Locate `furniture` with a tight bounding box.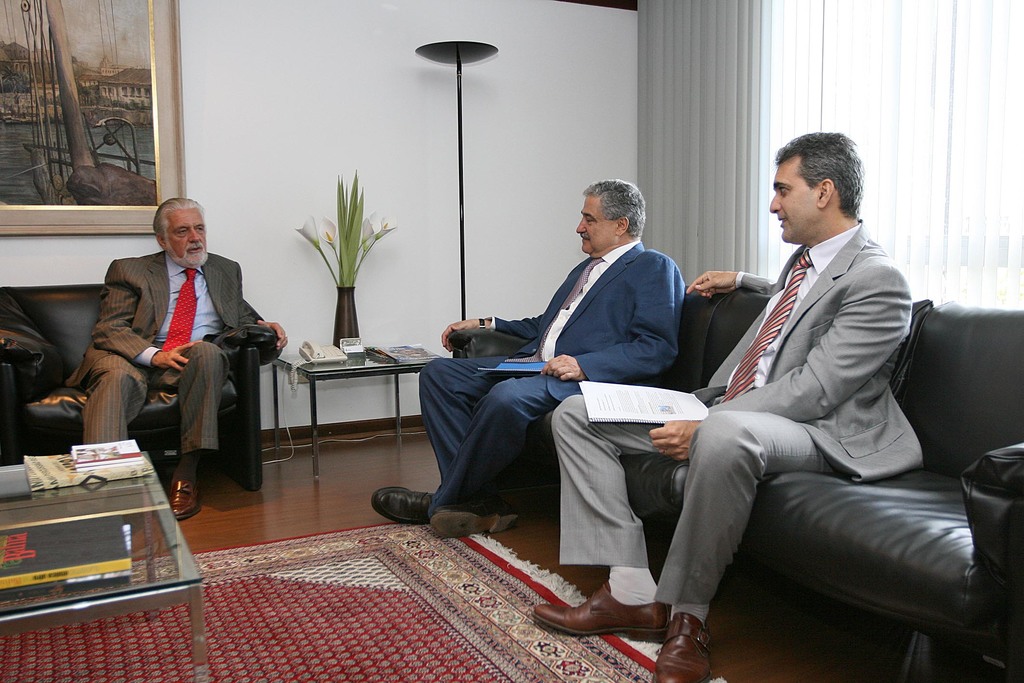
<region>449, 291, 1023, 682</region>.
